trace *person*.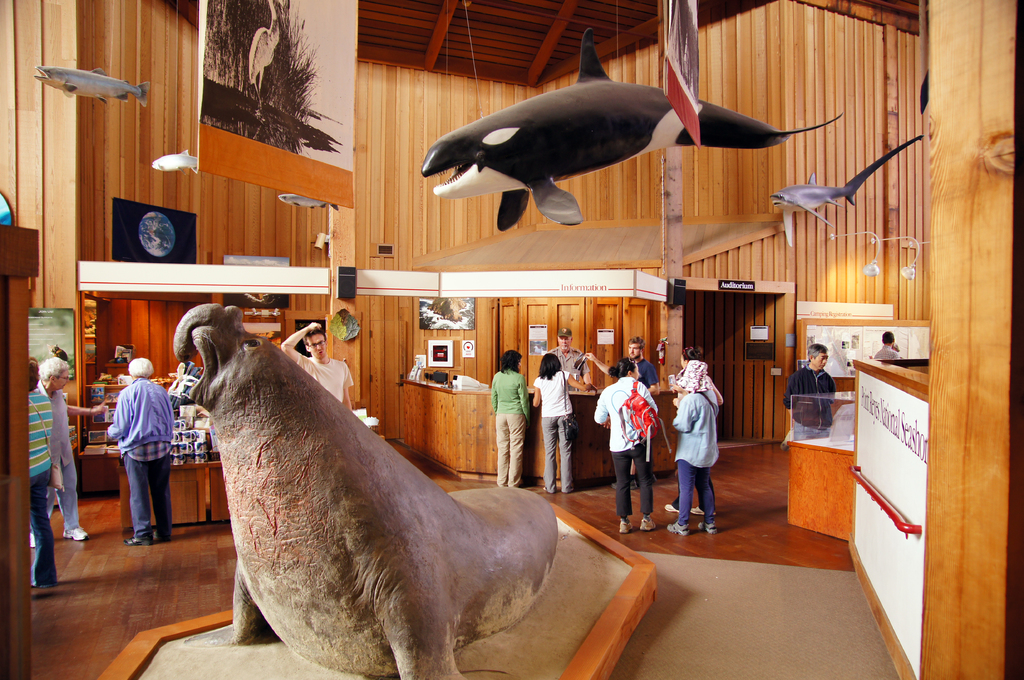
Traced to <region>41, 358, 105, 529</region>.
